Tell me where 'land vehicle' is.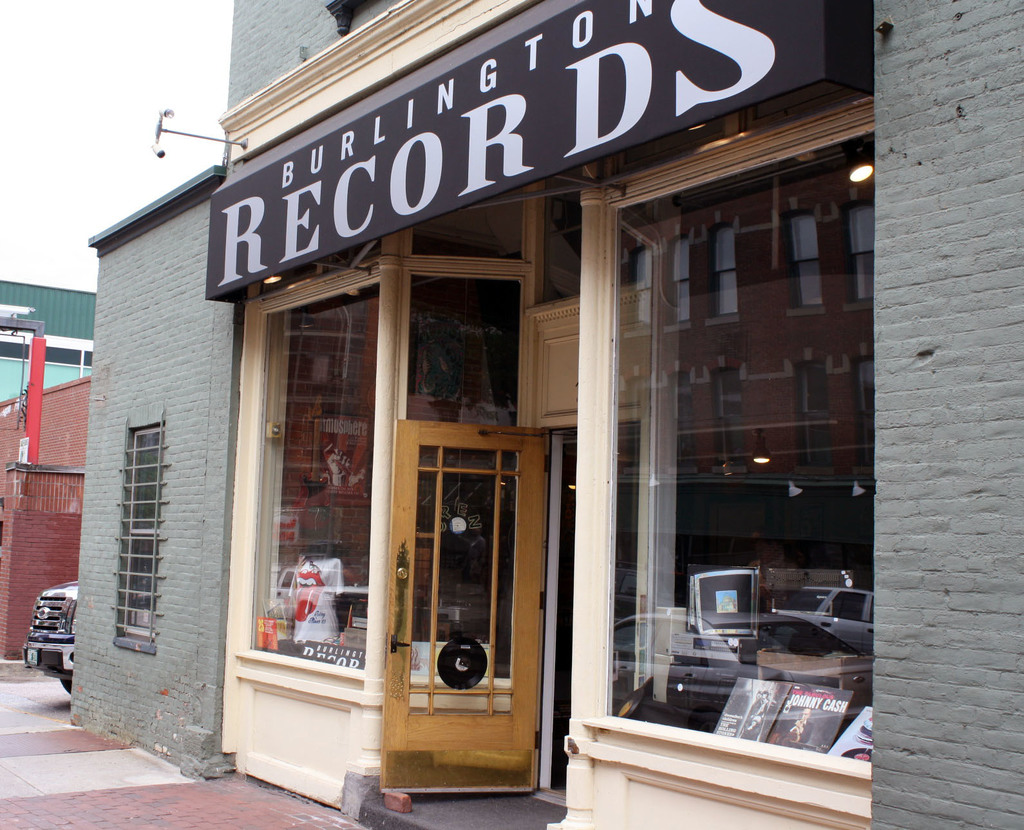
'land vehicle' is at [612,607,873,731].
